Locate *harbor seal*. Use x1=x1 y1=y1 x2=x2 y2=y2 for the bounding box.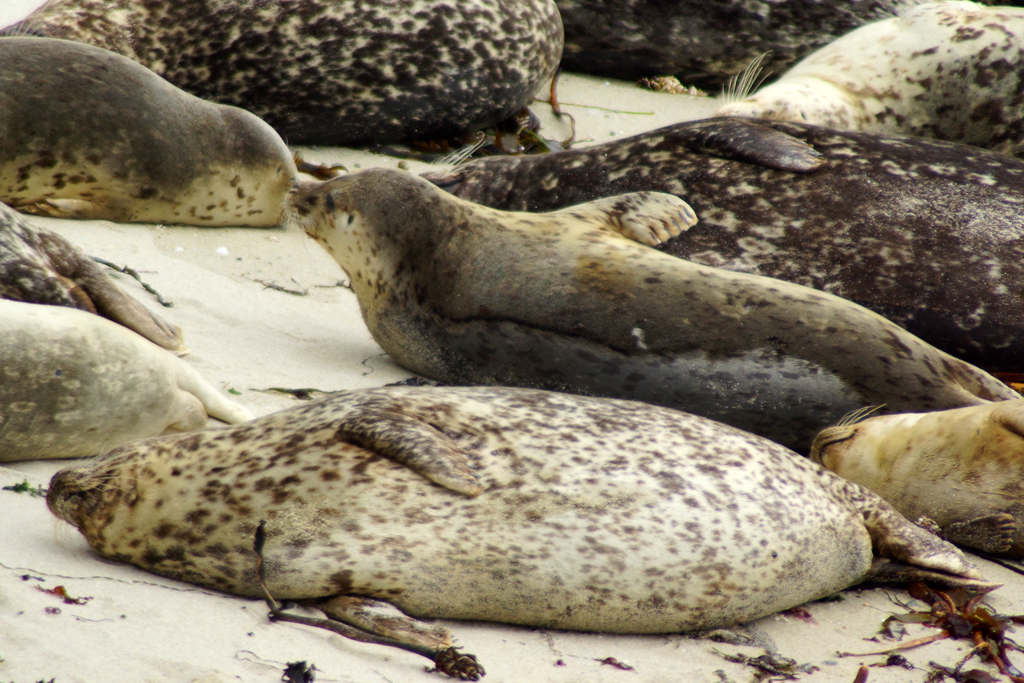
x1=0 y1=0 x2=569 y2=152.
